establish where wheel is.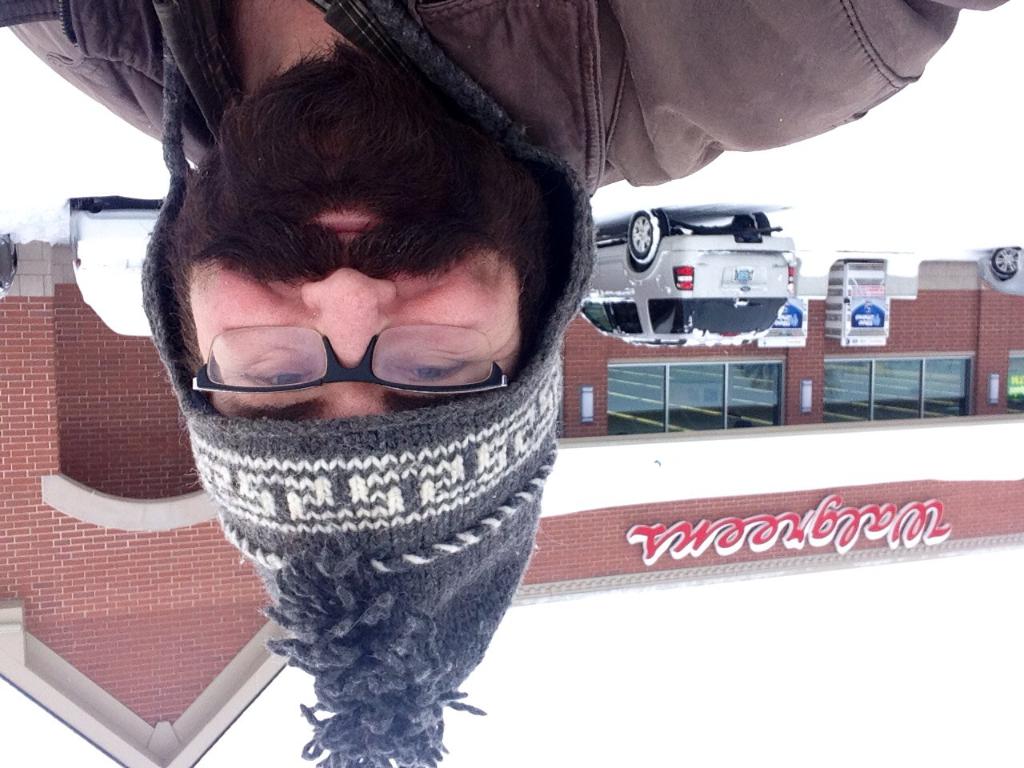
Established at 756/212/774/242.
